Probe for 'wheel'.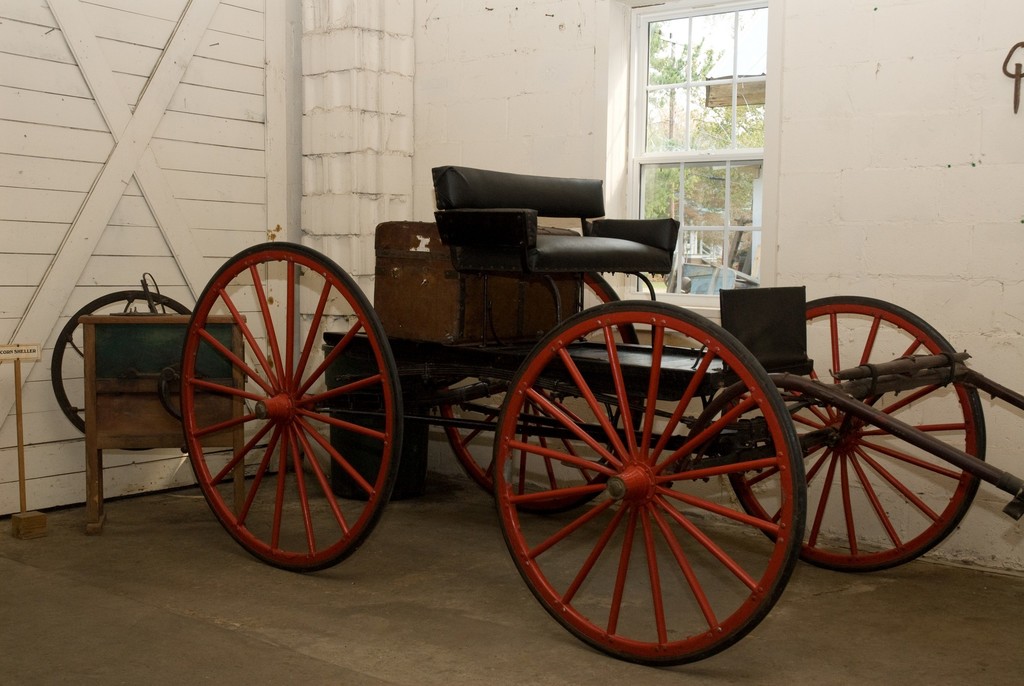
Probe result: (left=44, top=290, right=191, bottom=448).
